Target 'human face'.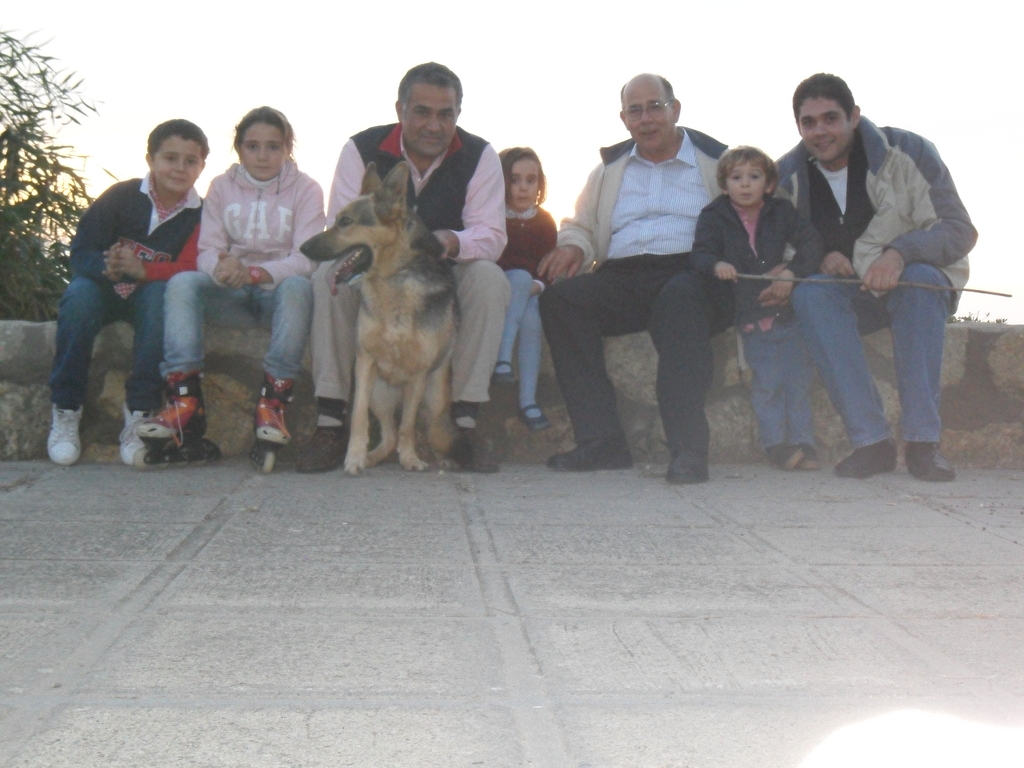
Target region: bbox=(402, 84, 457, 156).
